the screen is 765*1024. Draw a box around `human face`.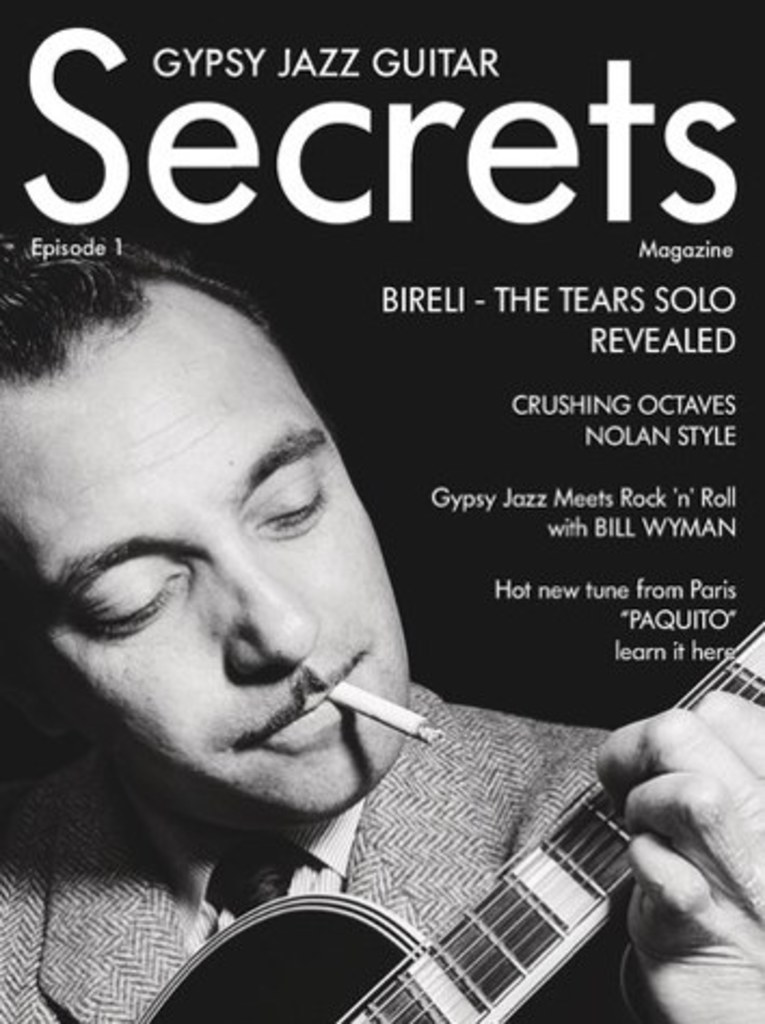
locate(0, 315, 421, 819).
